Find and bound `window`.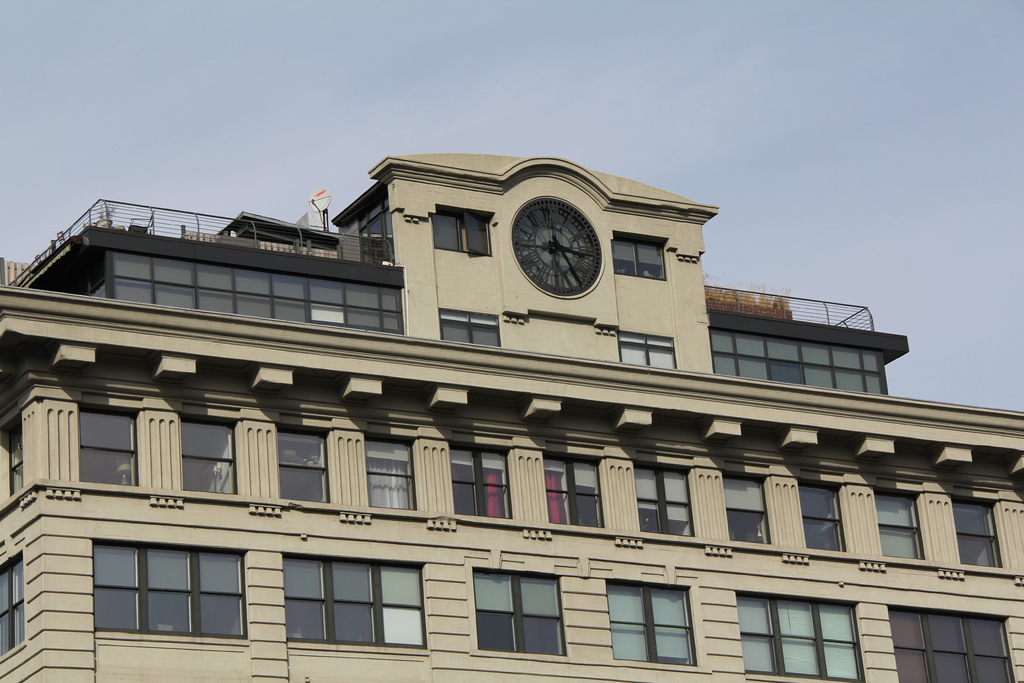
Bound: 886/610/1009/682.
